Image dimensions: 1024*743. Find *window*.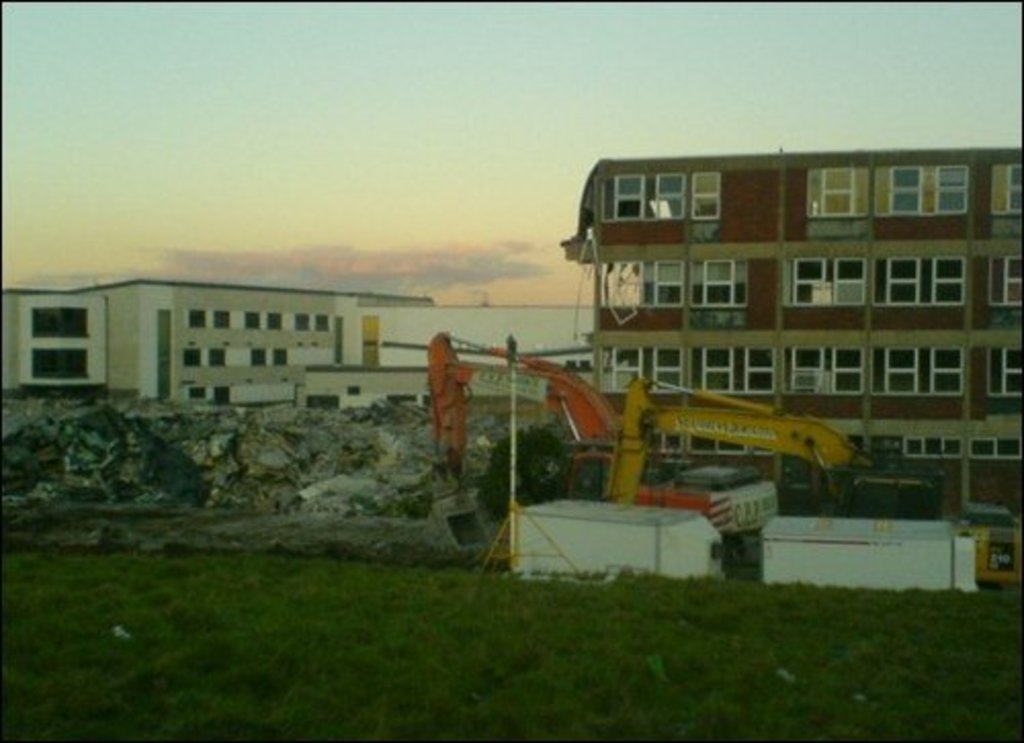
297, 315, 305, 325.
